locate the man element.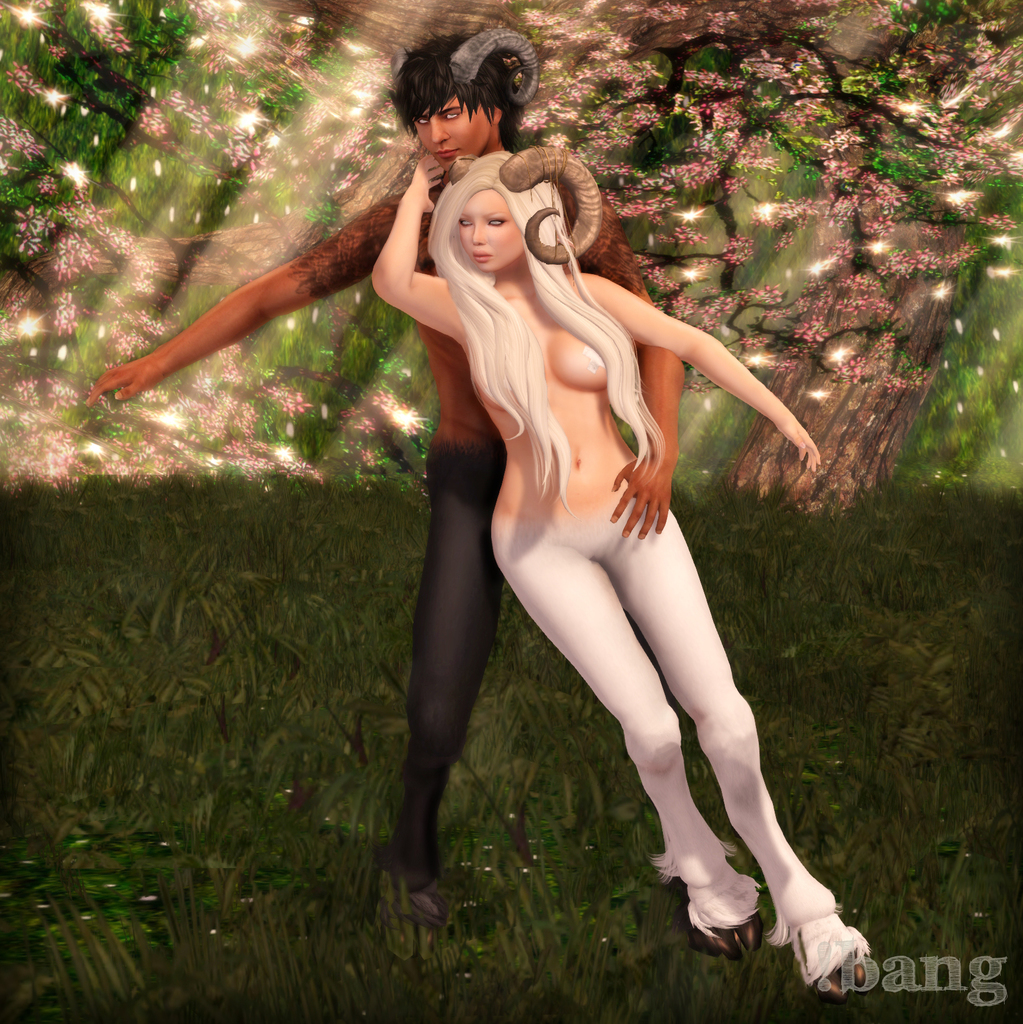
Element bbox: box(88, 8, 685, 934).
